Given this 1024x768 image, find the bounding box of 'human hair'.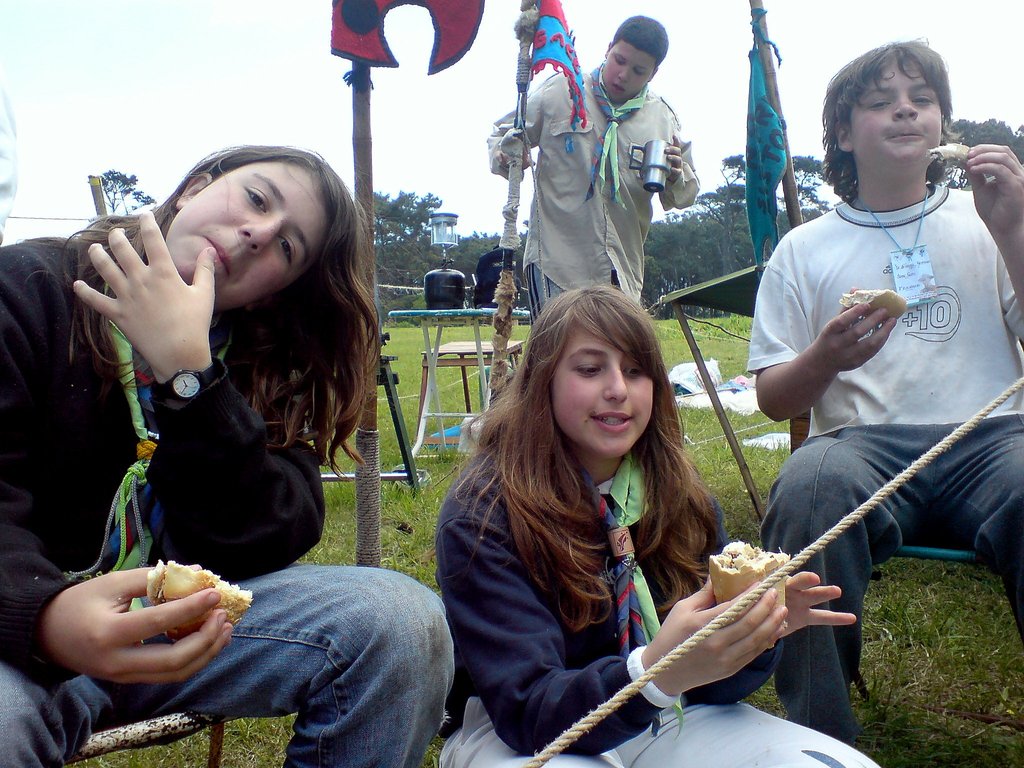
x1=817, y1=35, x2=950, y2=201.
